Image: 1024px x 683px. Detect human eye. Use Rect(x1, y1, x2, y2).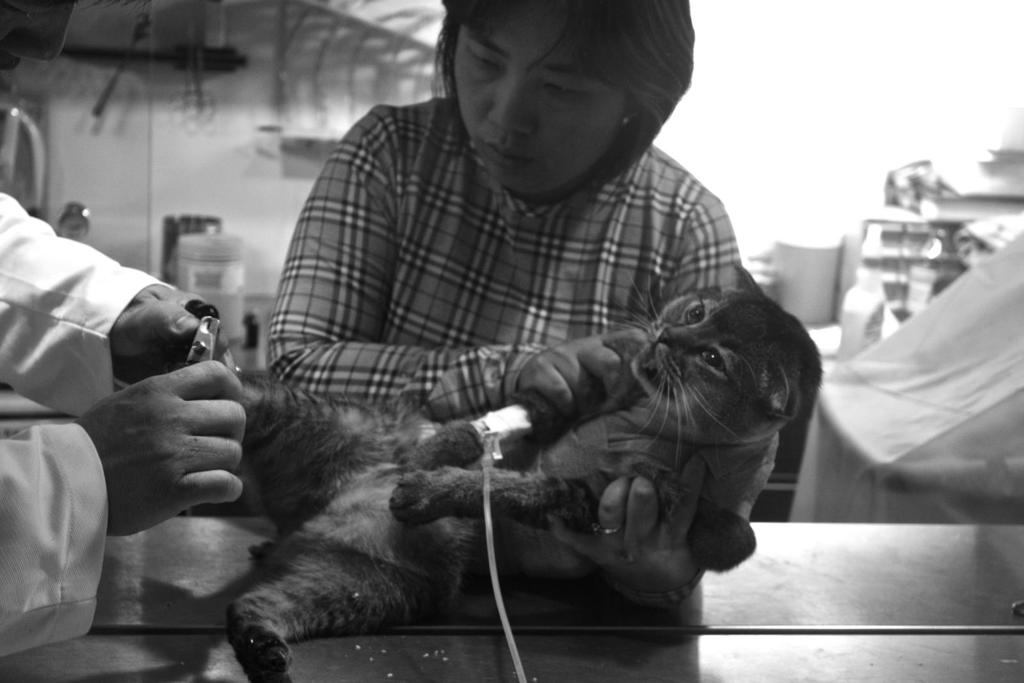
Rect(461, 44, 506, 76).
